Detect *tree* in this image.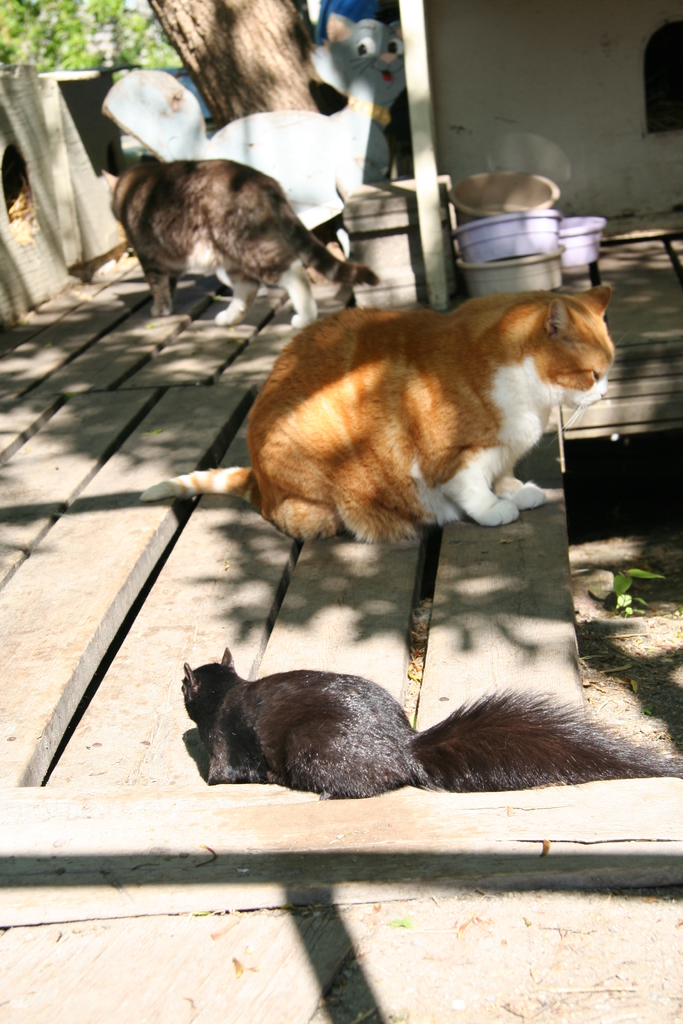
Detection: locate(0, 0, 322, 124).
